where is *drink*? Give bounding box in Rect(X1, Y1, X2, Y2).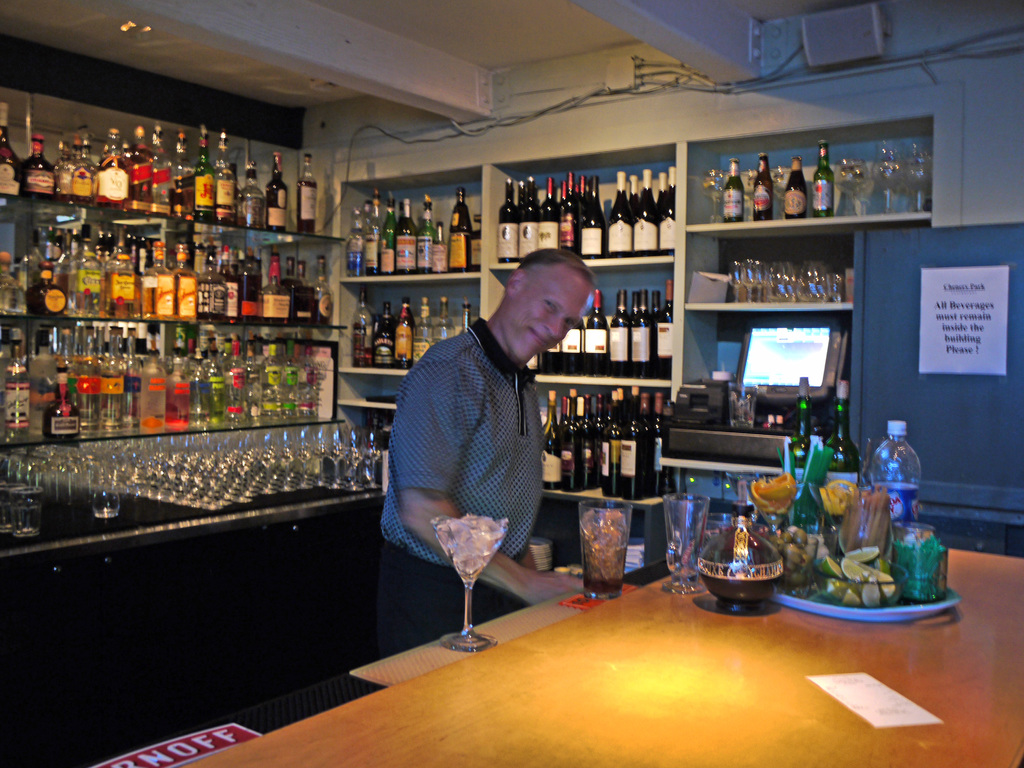
Rect(656, 173, 666, 205).
